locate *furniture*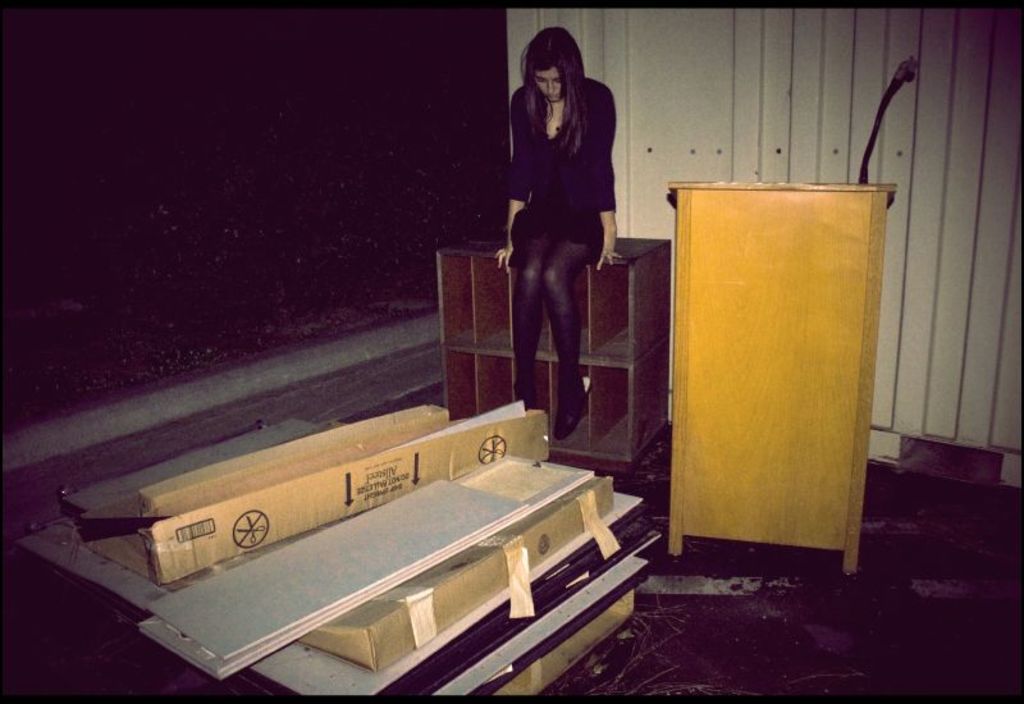
[left=434, top=233, right=673, bottom=483]
